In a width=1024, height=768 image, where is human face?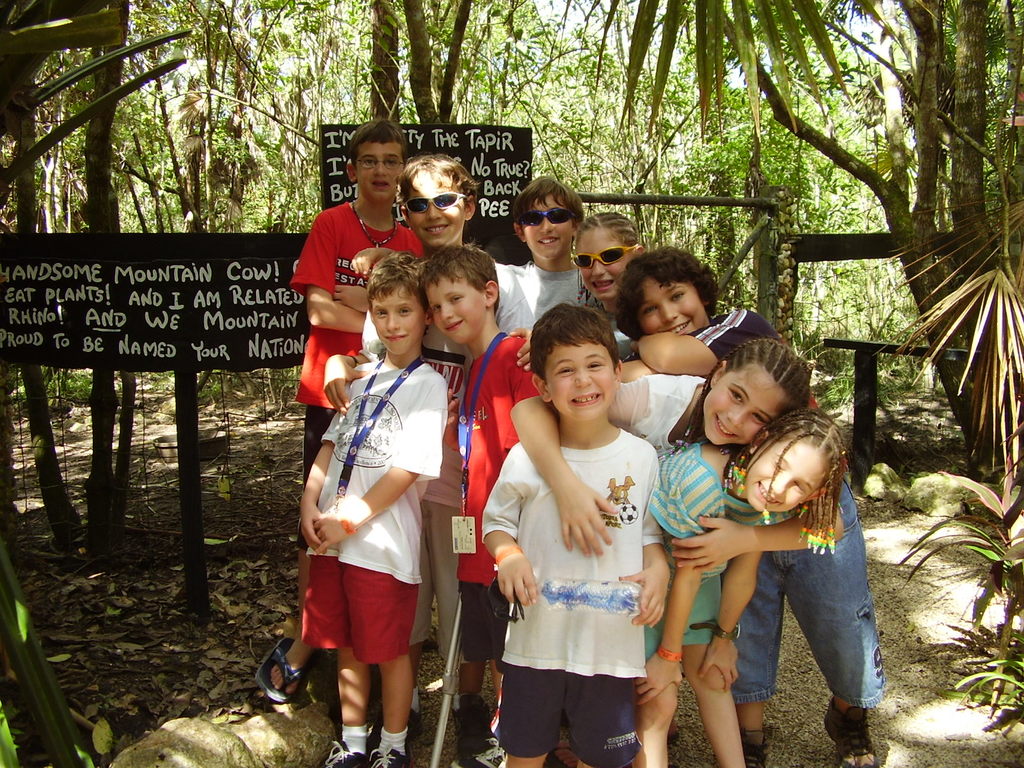
crop(426, 278, 485, 339).
